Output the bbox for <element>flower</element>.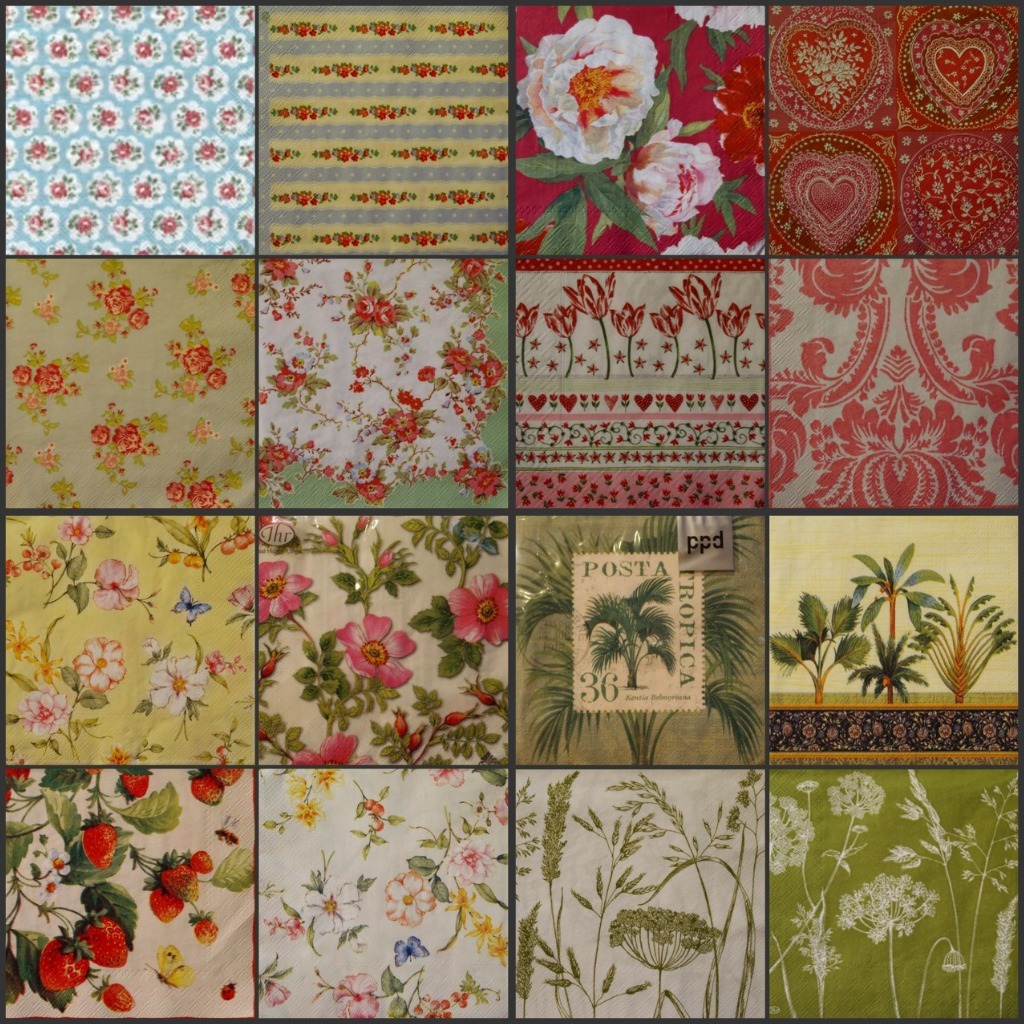
(192,483,215,506).
